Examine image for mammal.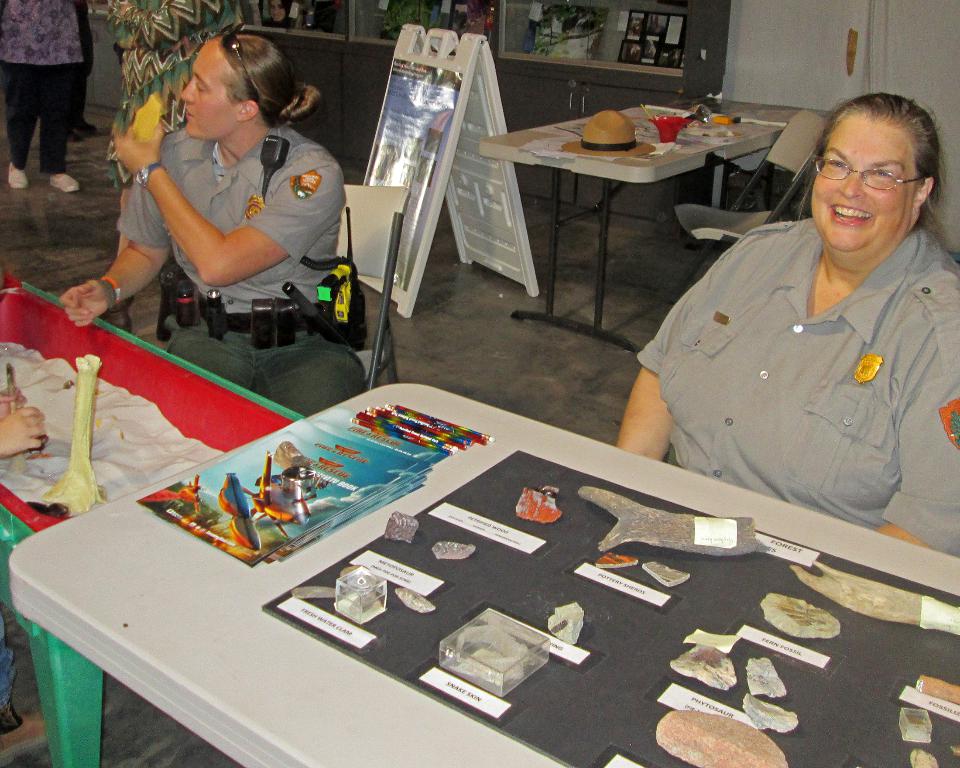
Examination result: select_region(0, 388, 46, 767).
